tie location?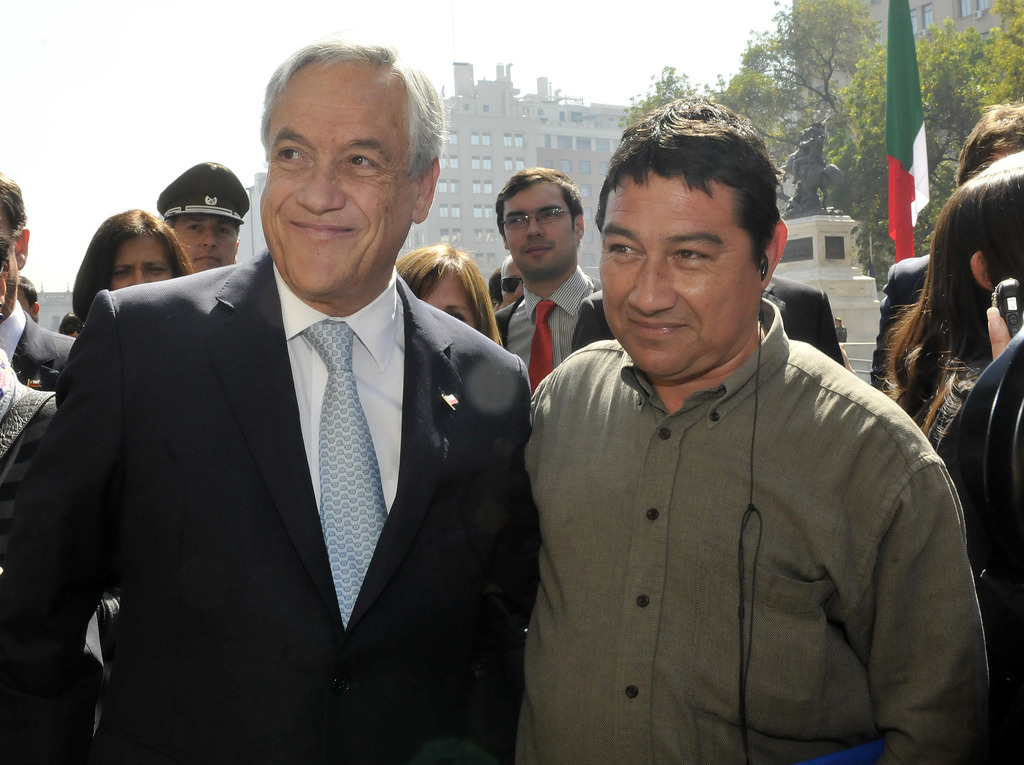
528/300/557/390
